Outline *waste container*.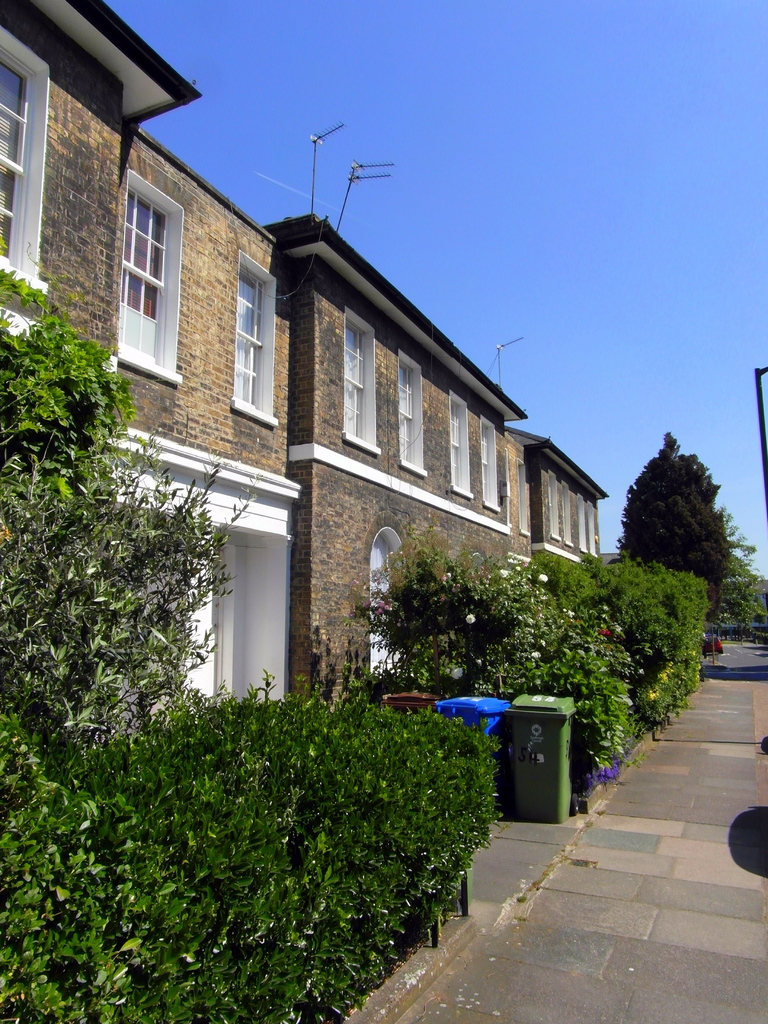
Outline: 476/705/585/828.
